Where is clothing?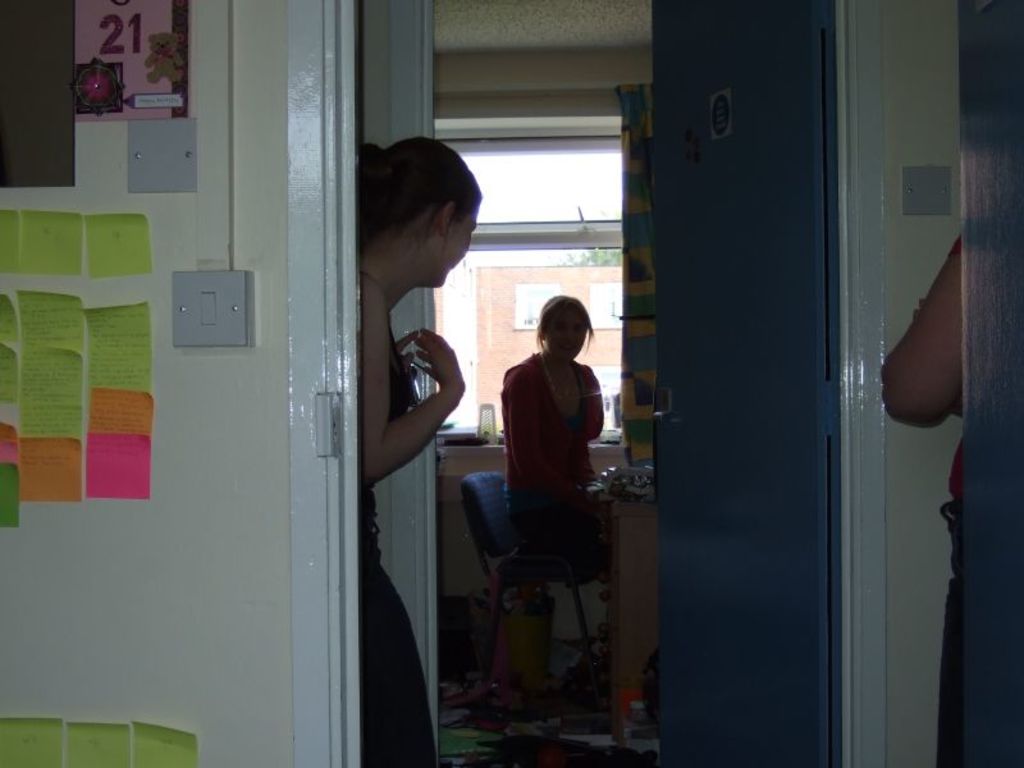
[x1=365, y1=273, x2=431, y2=767].
